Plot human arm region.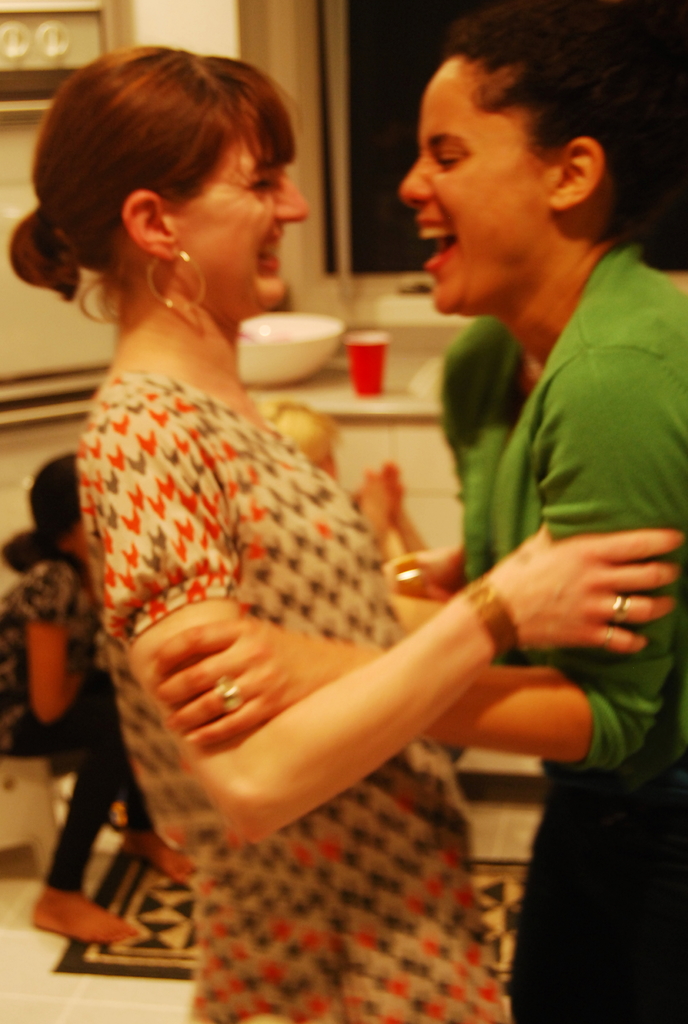
Plotted at <box>352,459,388,554</box>.
